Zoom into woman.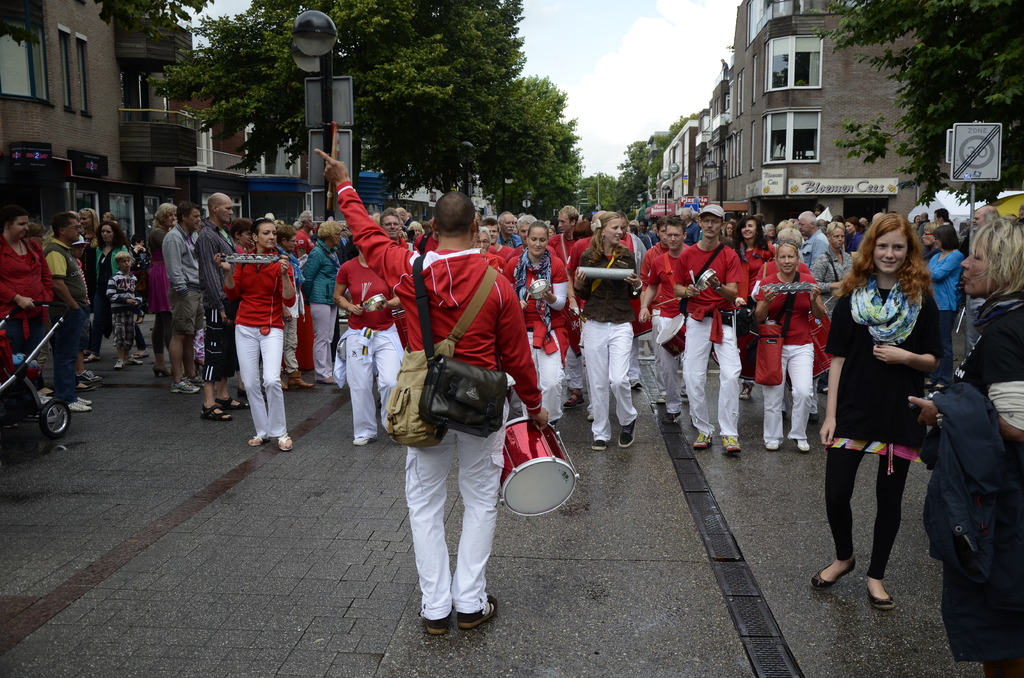
Zoom target: x1=20 y1=222 x2=44 y2=245.
